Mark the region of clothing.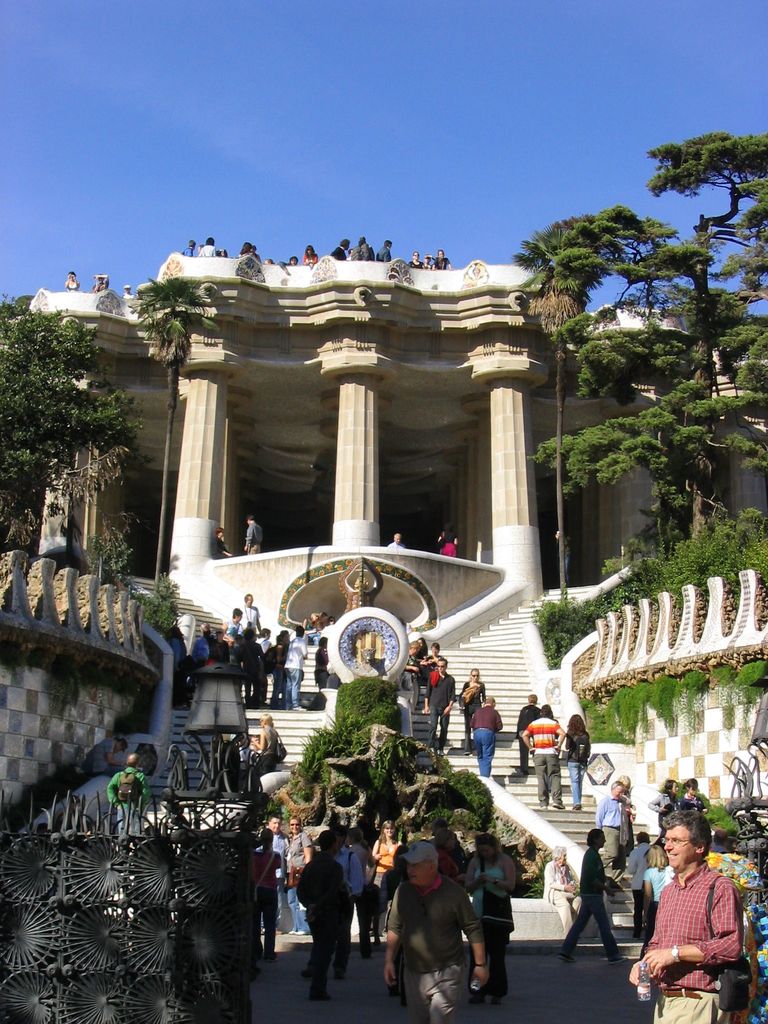
Region: [251, 724, 282, 792].
